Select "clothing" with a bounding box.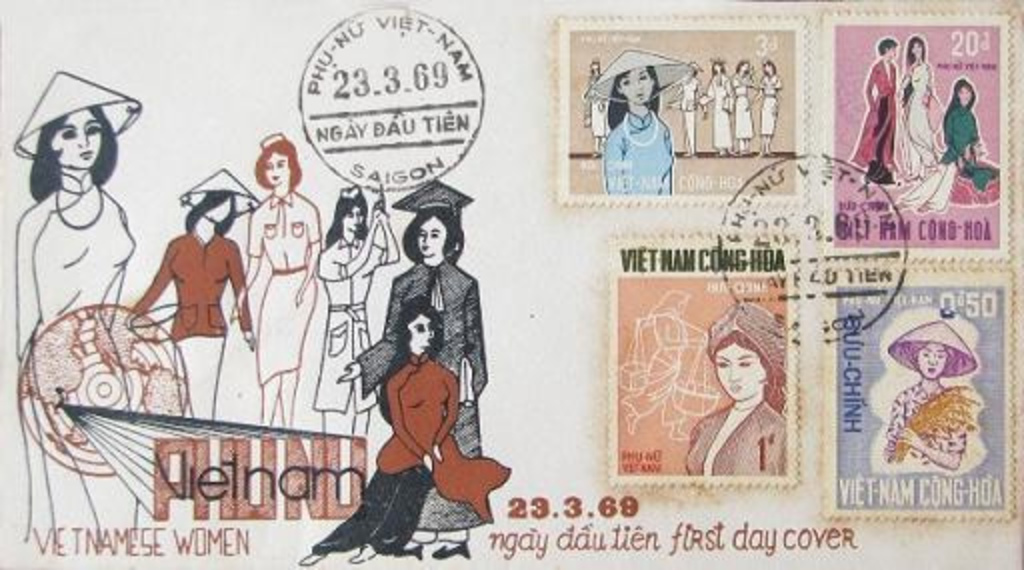
604 106 676 196.
